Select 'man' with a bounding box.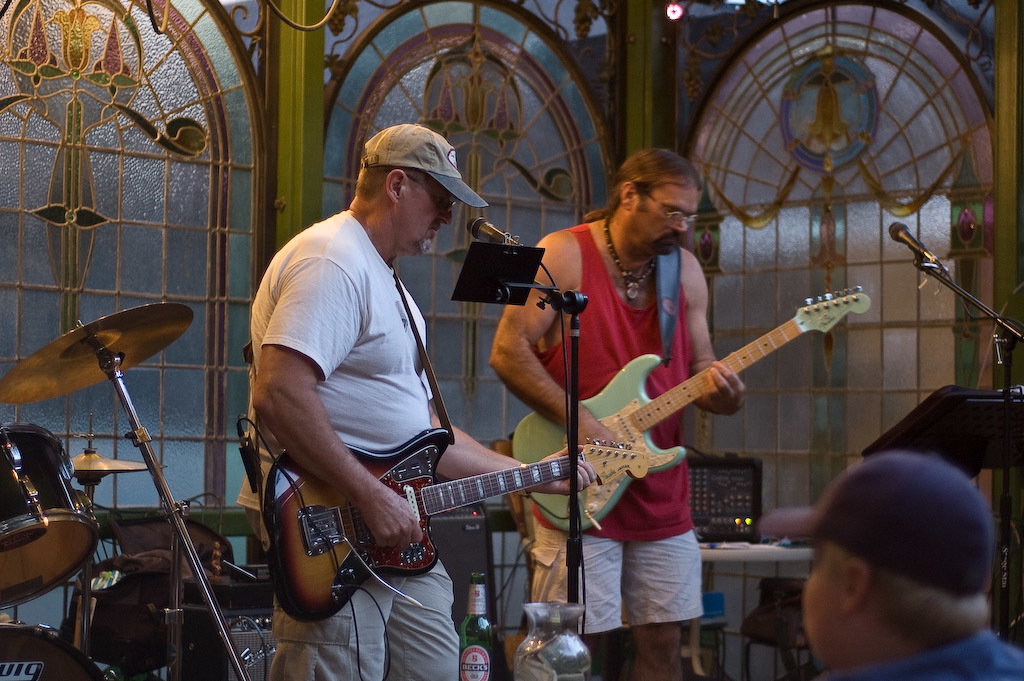
crop(488, 148, 744, 675).
